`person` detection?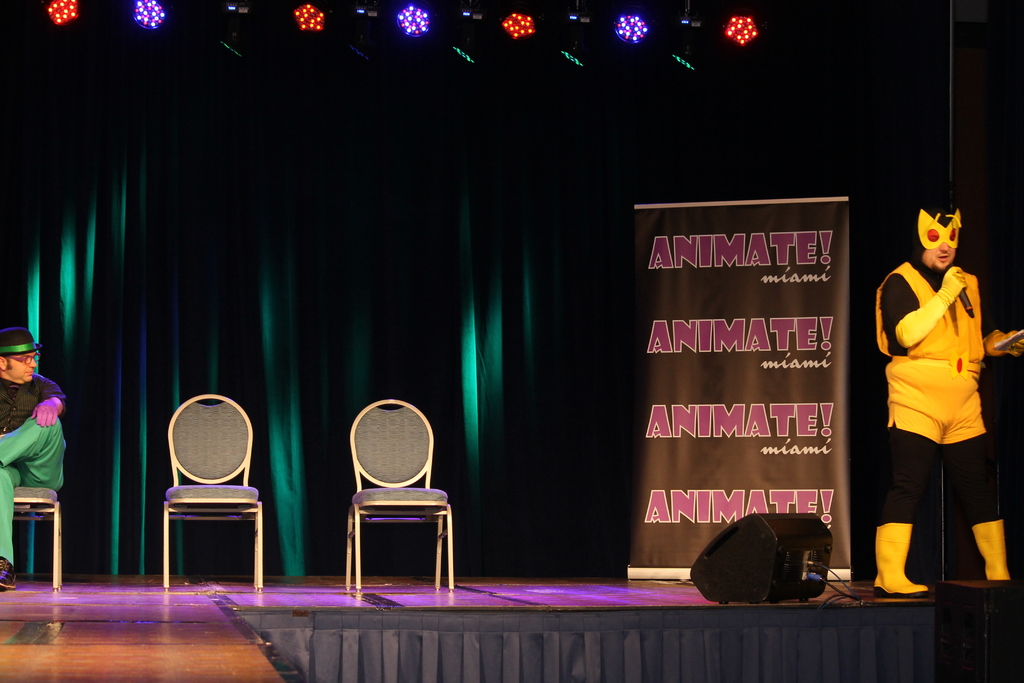
x1=0, y1=320, x2=58, y2=593
